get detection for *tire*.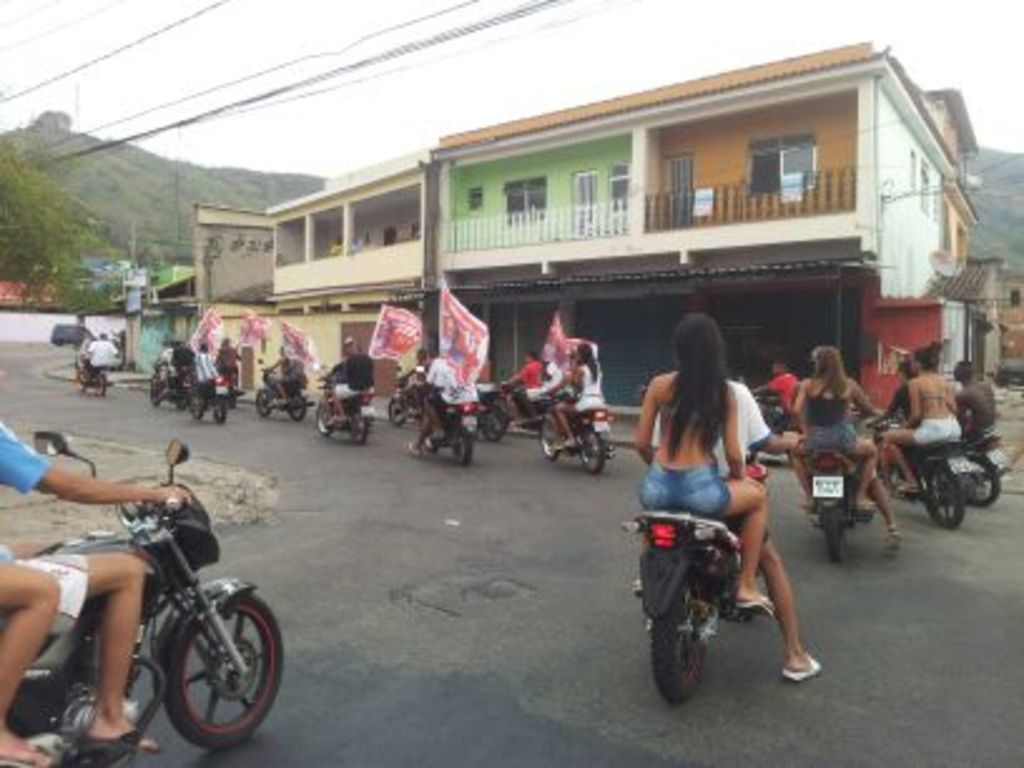
Detection: (650,570,708,700).
